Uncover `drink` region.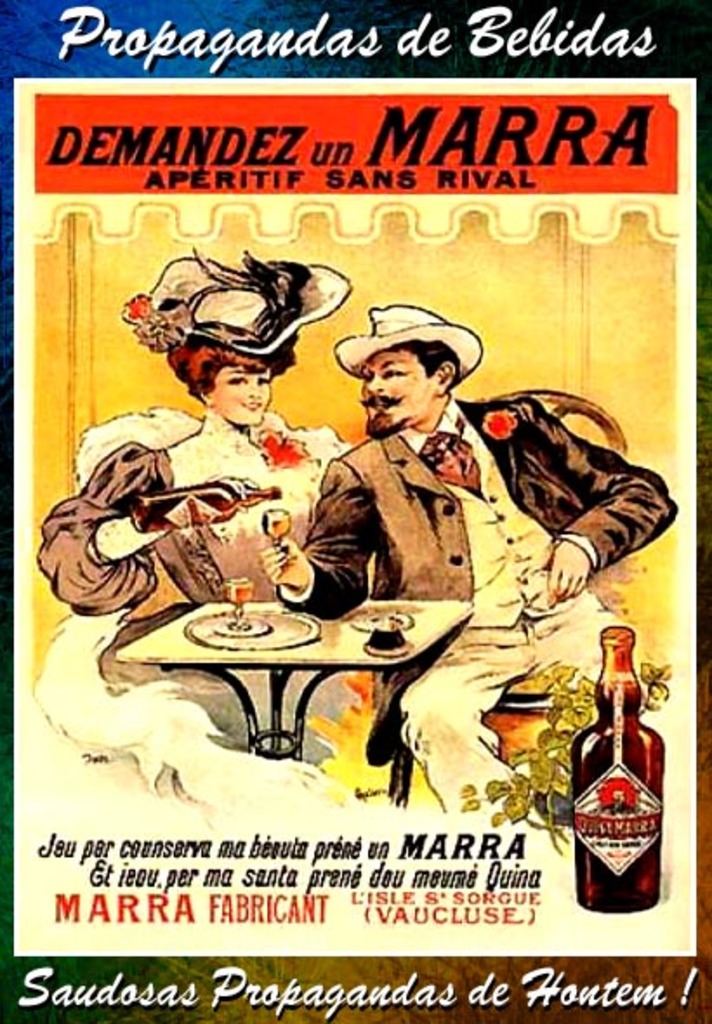
Uncovered: BBox(573, 640, 667, 927).
